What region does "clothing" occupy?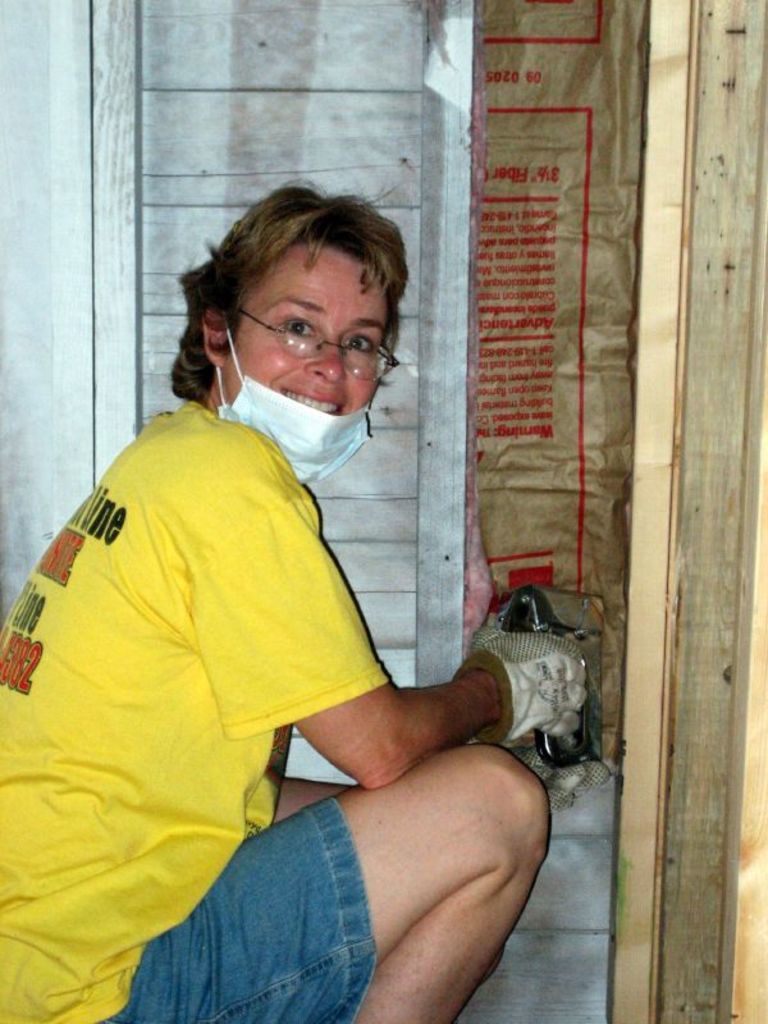
(x1=0, y1=392, x2=394, y2=1021).
